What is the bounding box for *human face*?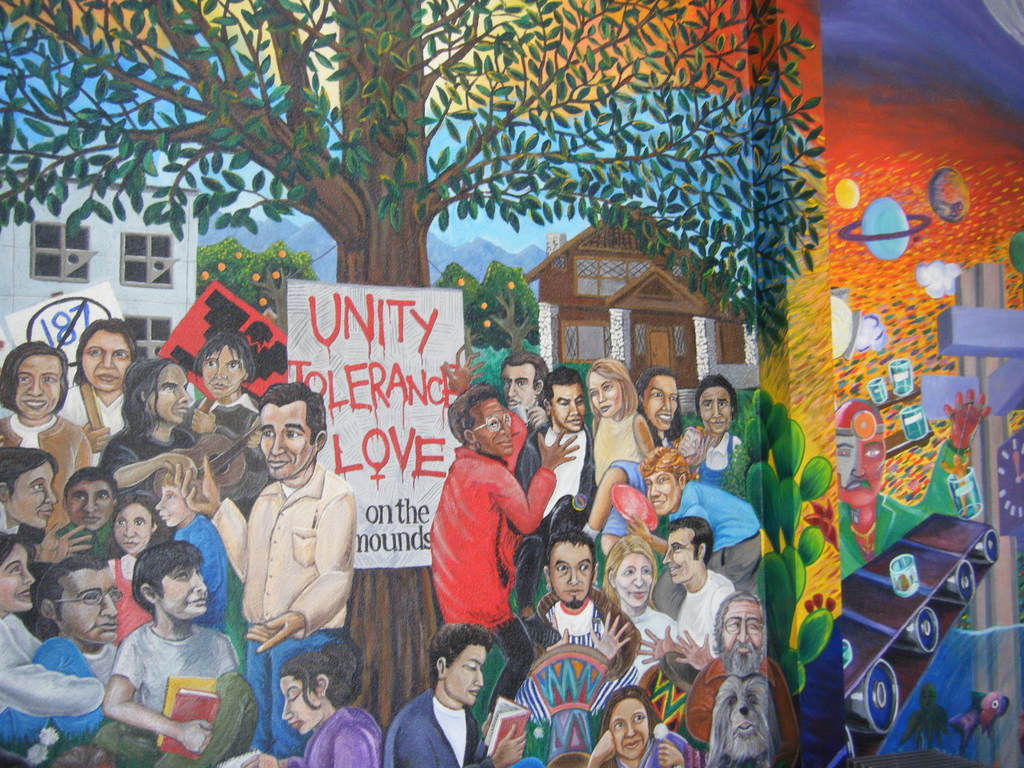
select_region(147, 364, 189, 427).
